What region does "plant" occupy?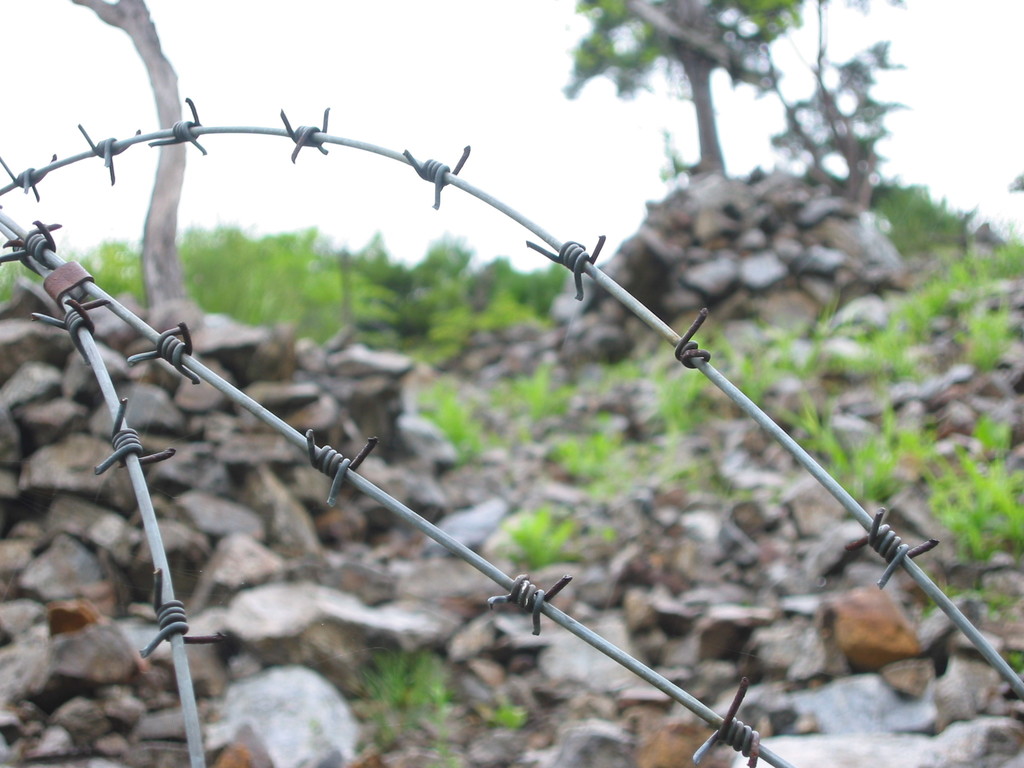
[509, 511, 583, 579].
